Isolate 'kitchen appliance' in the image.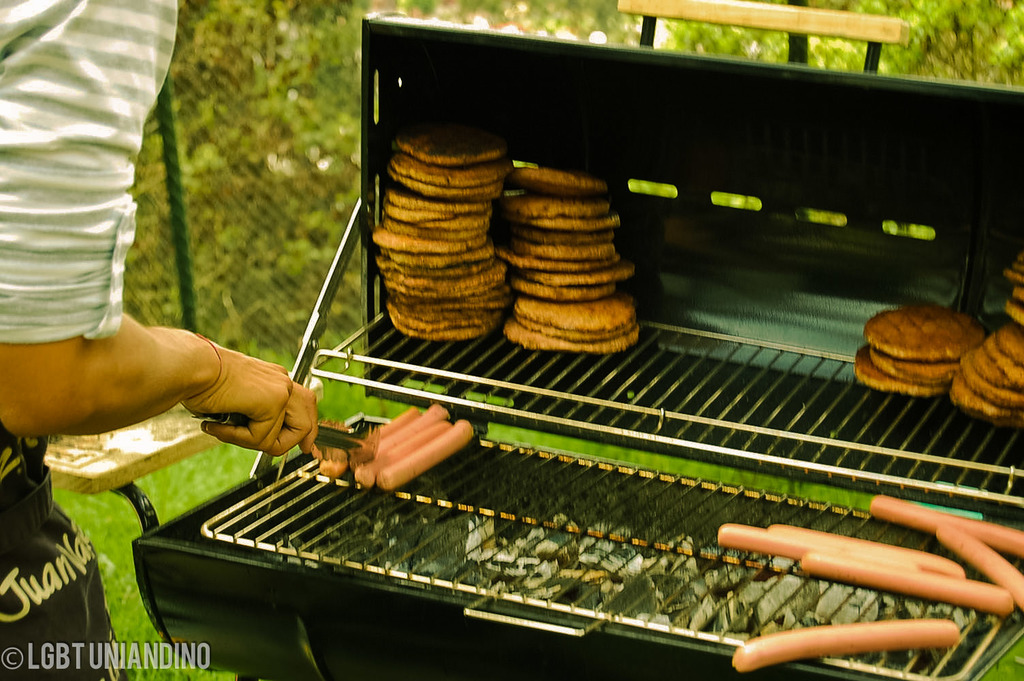
Isolated region: left=44, top=0, right=1023, bottom=680.
